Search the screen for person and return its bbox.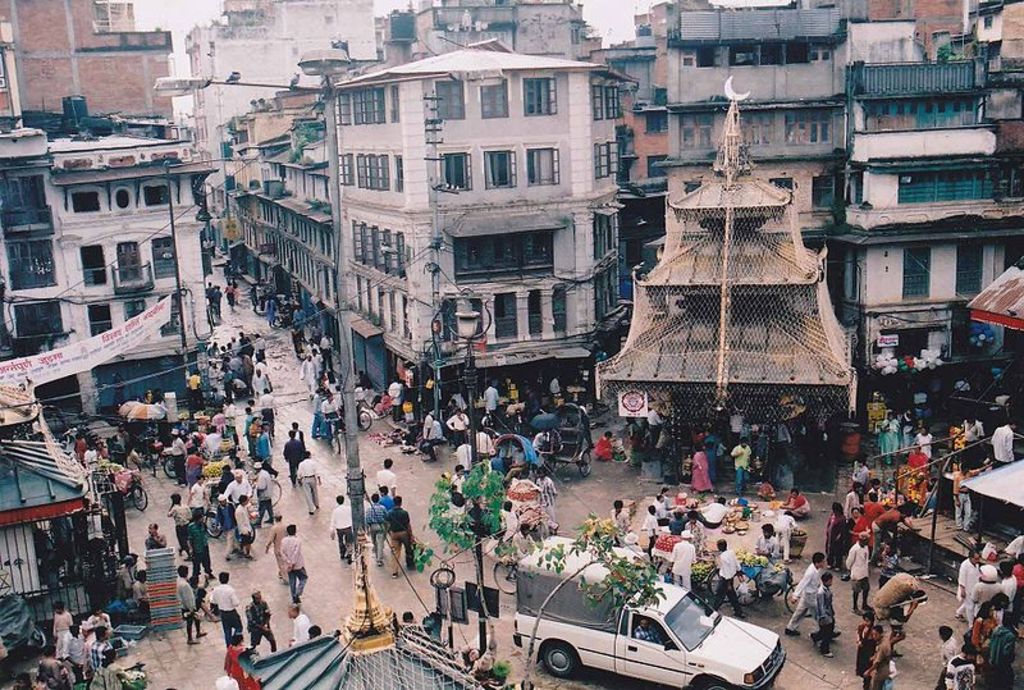
Found: box(844, 428, 854, 465).
